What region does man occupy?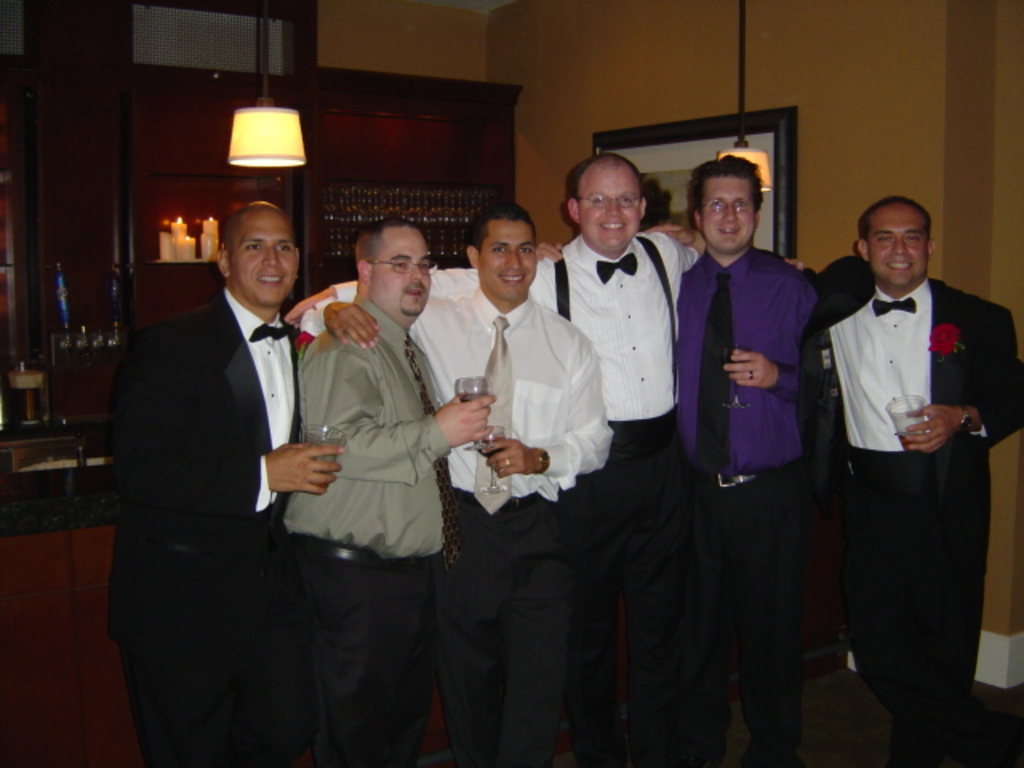
locate(274, 147, 810, 766).
